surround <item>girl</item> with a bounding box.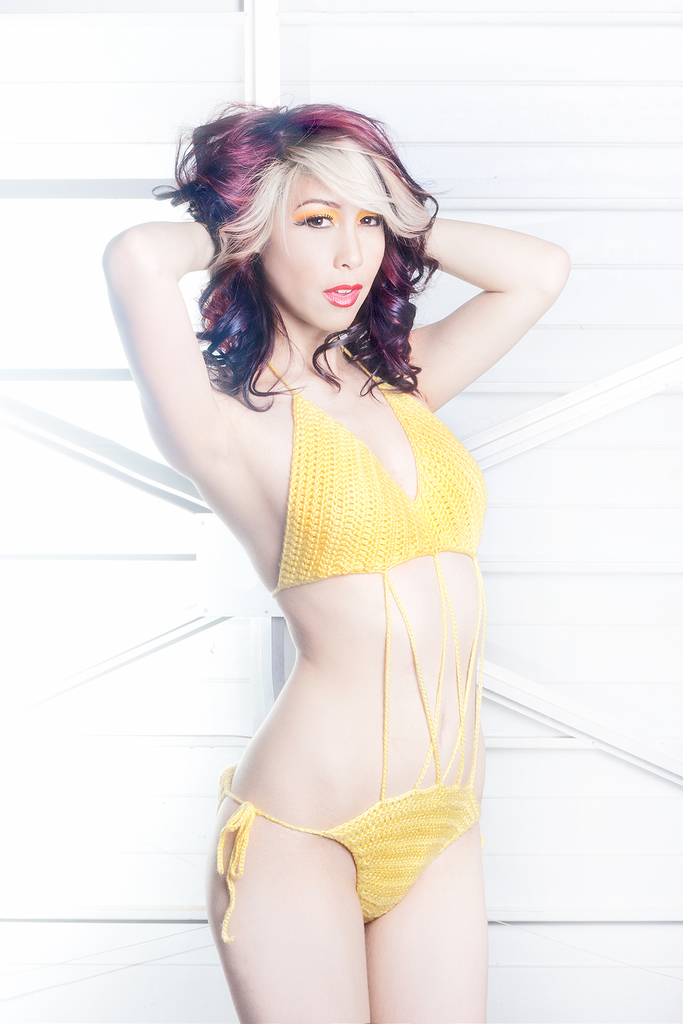
pyautogui.locateOnScreen(116, 106, 572, 1023).
